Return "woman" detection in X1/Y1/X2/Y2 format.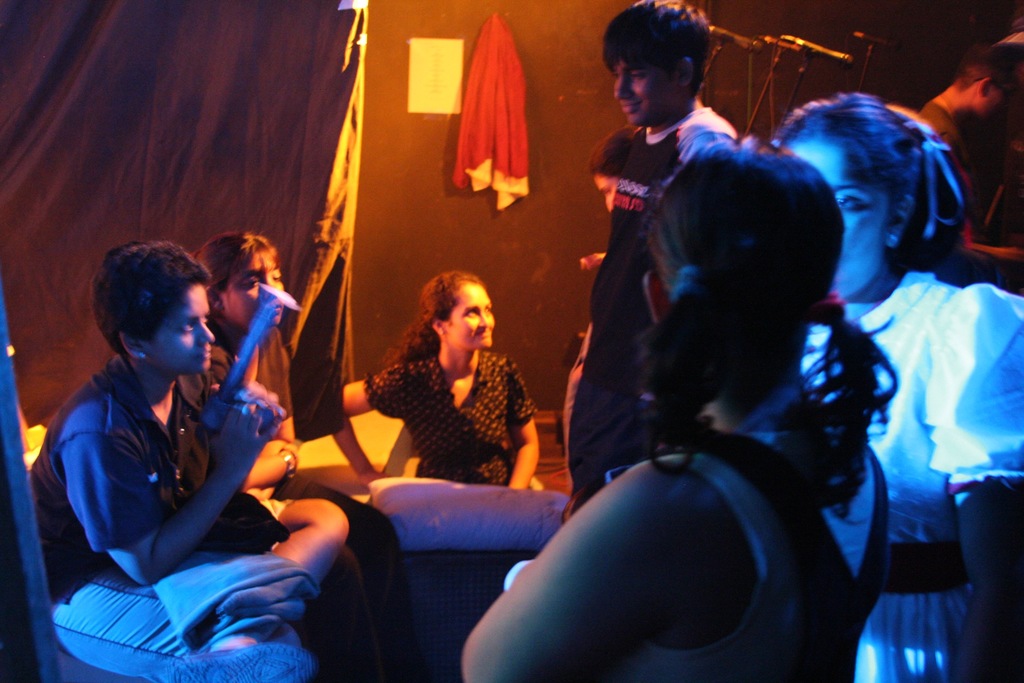
26/235/348/682.
